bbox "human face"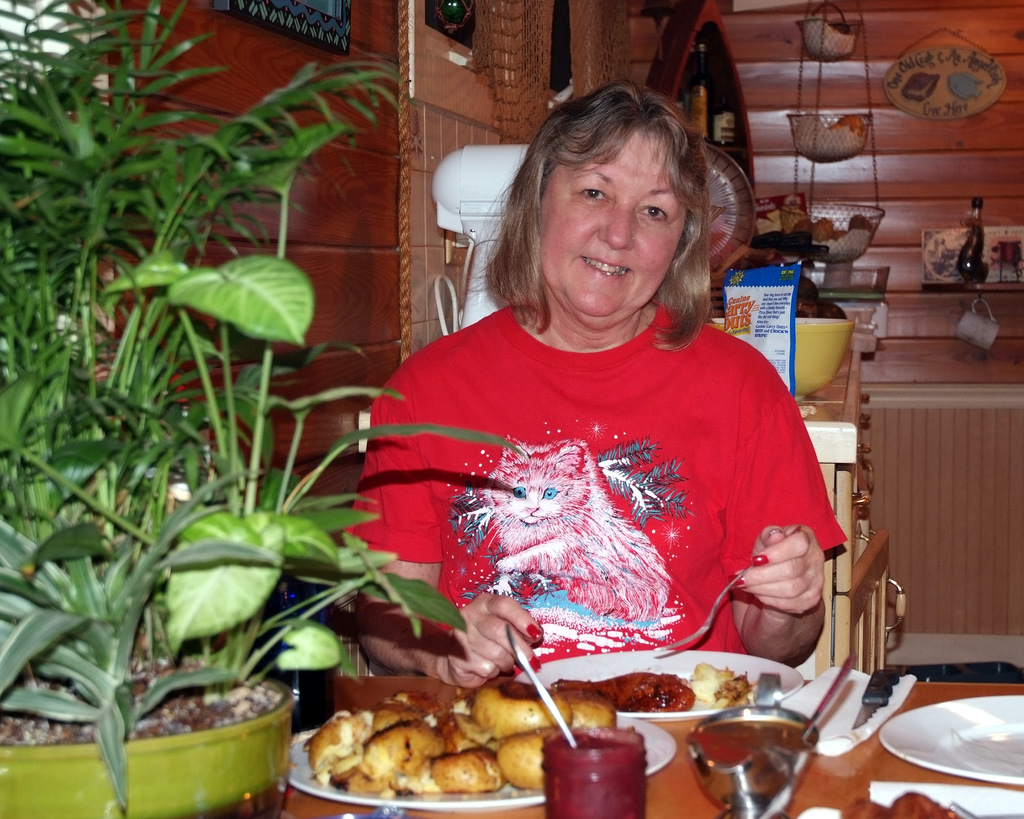
<box>534,126,700,314</box>
